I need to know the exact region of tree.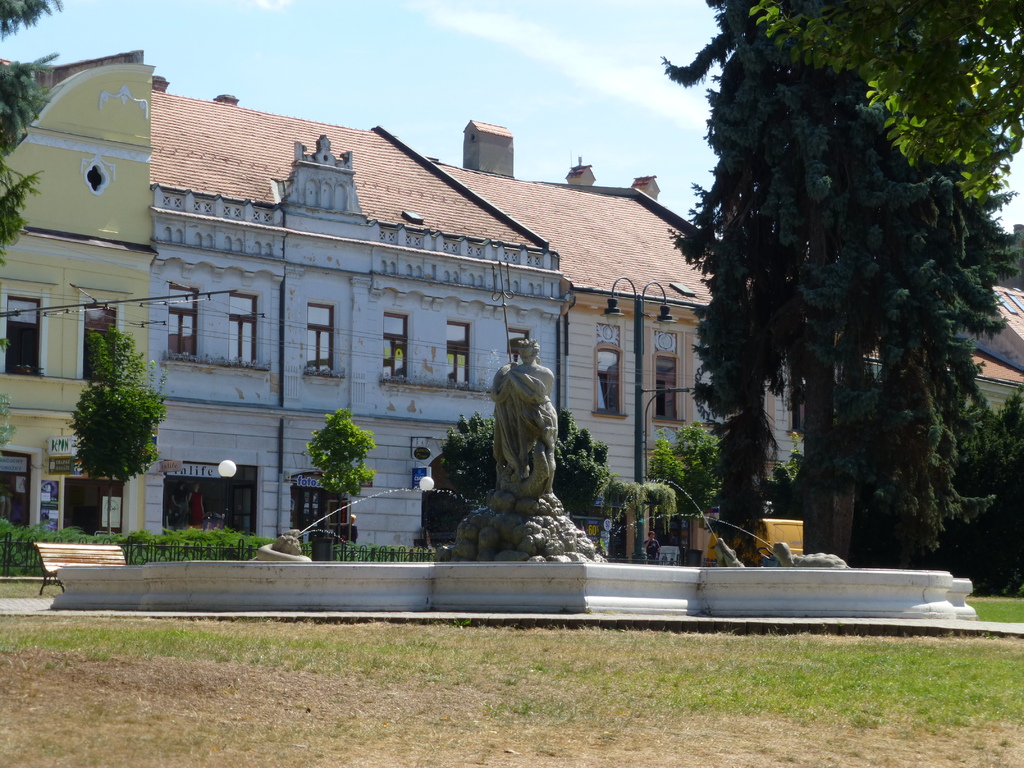
Region: crop(0, 0, 67, 452).
